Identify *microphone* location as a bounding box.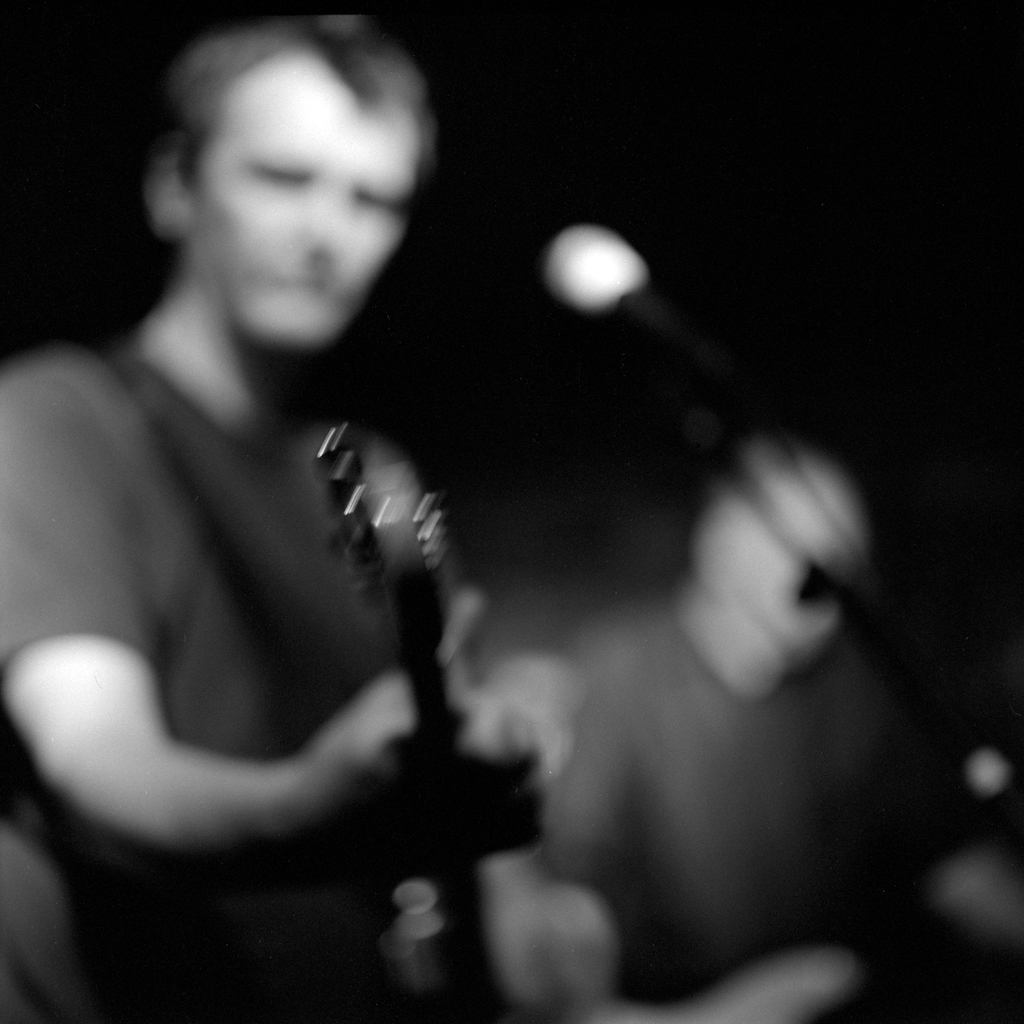
Rect(554, 235, 715, 373).
